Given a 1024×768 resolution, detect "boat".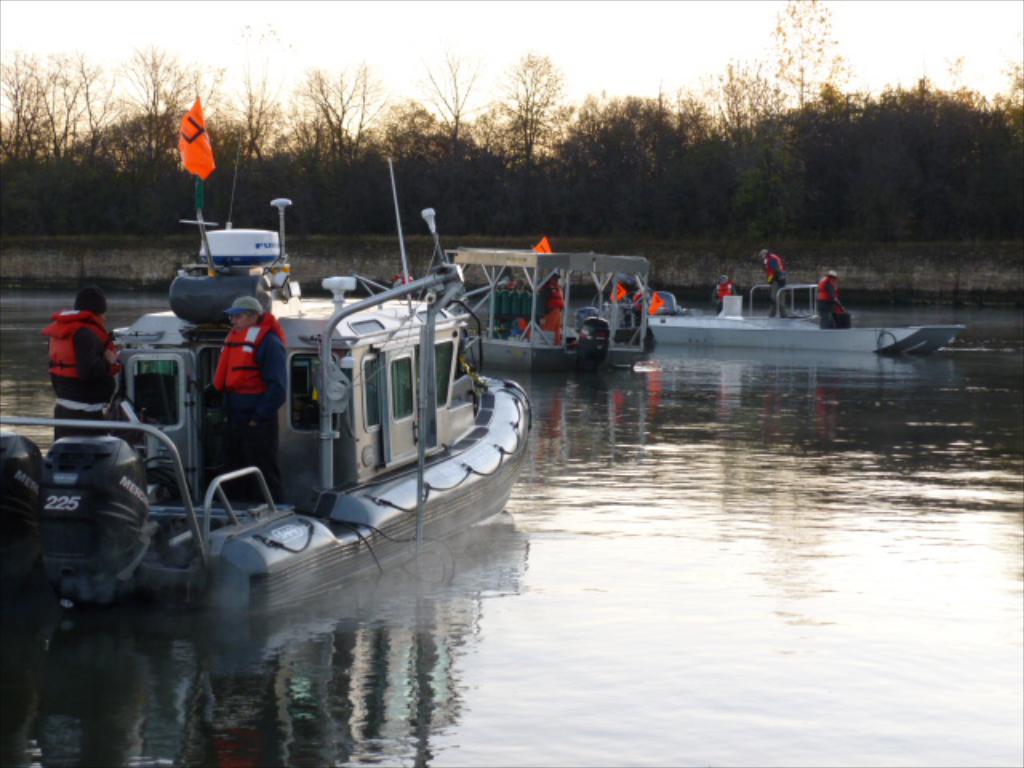
{"left": 37, "top": 187, "right": 557, "bottom": 608}.
